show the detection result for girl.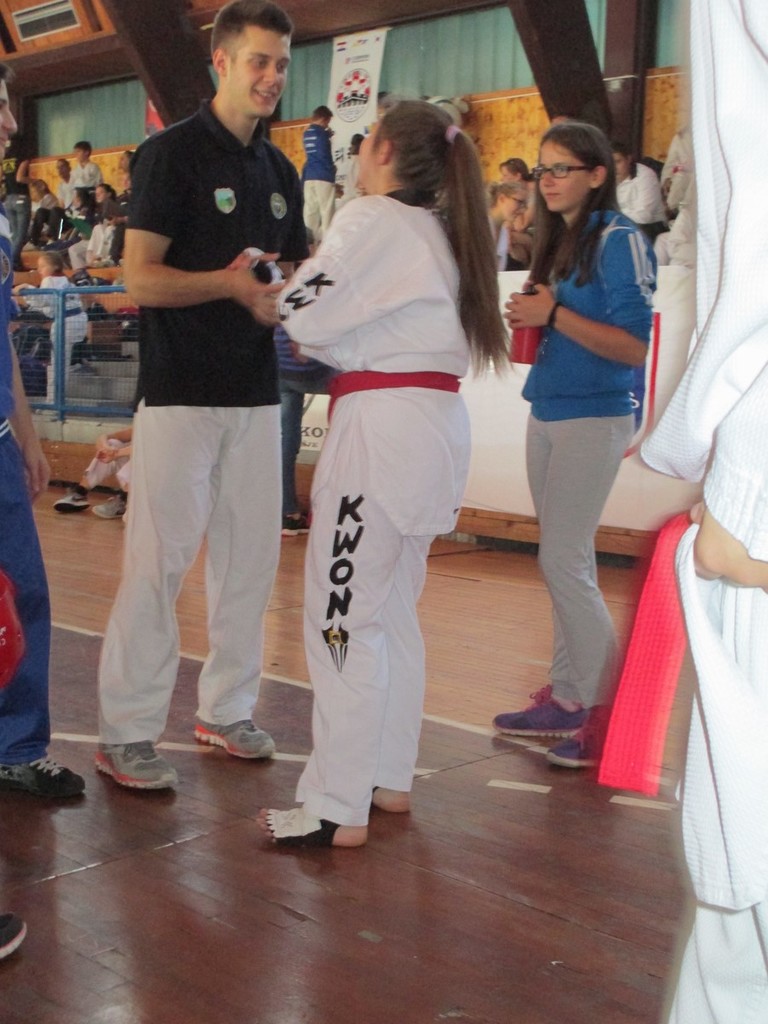
<bbox>282, 98, 515, 853</bbox>.
